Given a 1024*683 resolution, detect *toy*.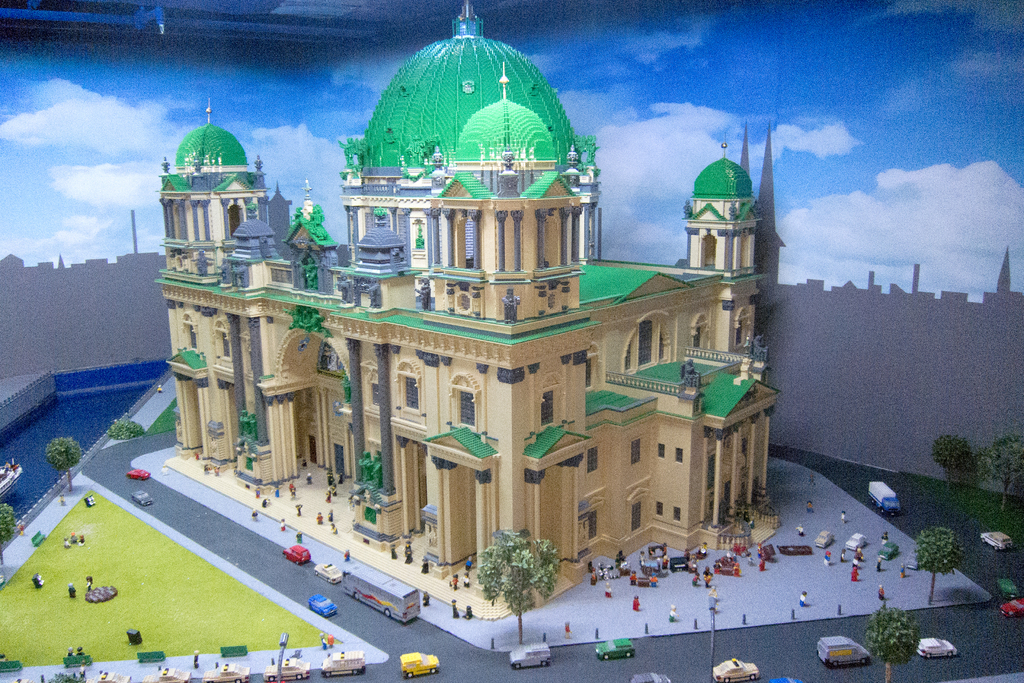
{"left": 976, "top": 434, "right": 1023, "bottom": 513}.
